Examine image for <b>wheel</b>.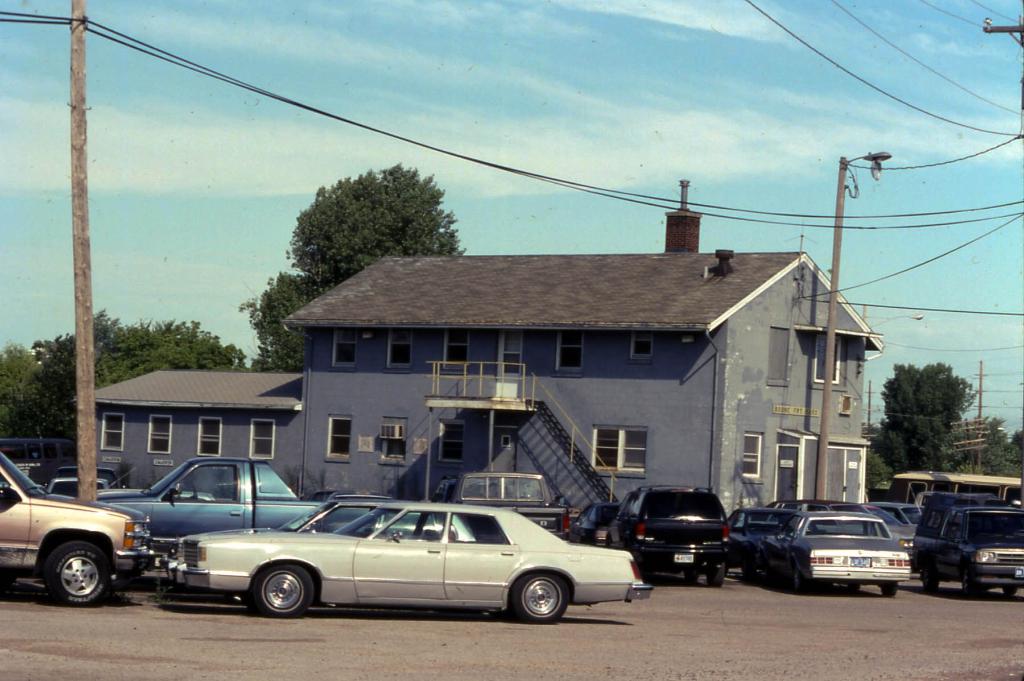
Examination result: left=40, top=538, right=109, bottom=604.
